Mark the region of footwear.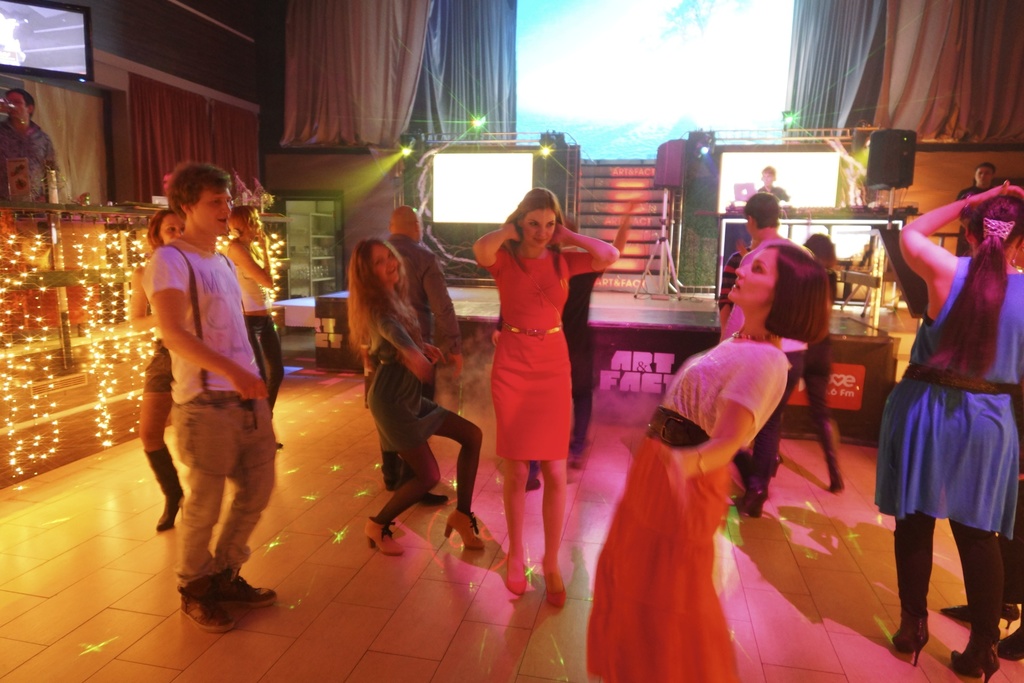
Region: (147,445,216,529).
